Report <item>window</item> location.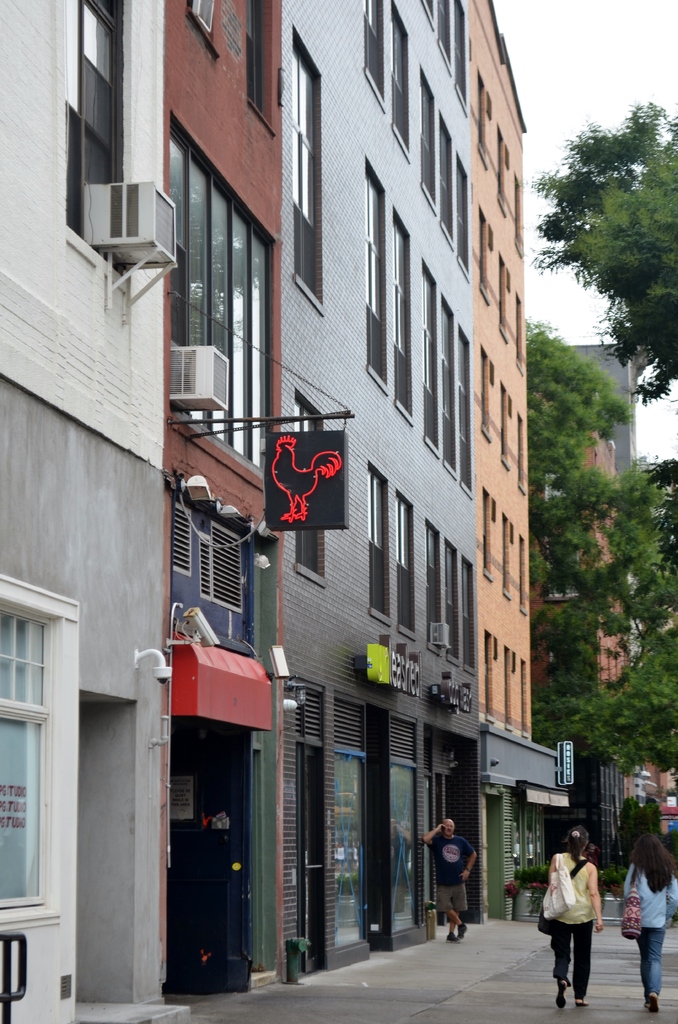
Report: box=[454, 156, 473, 280].
